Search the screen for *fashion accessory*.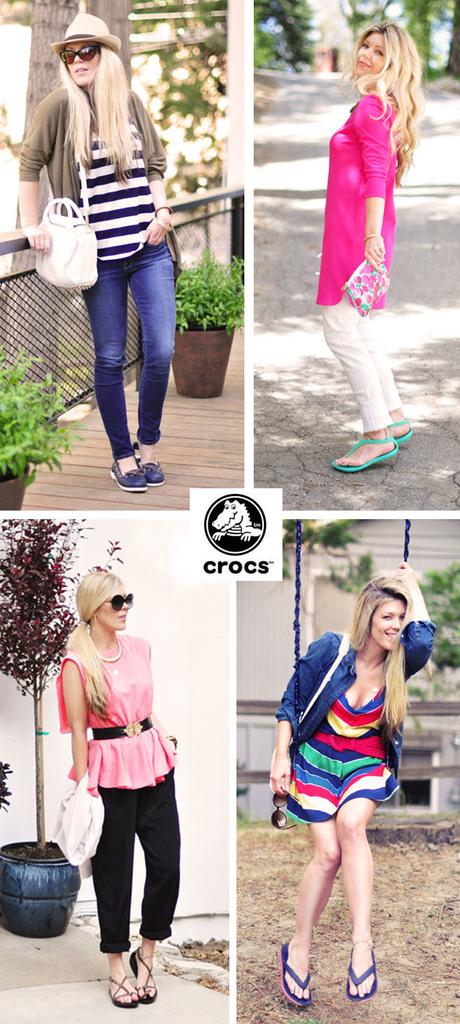
Found at 128, 952, 156, 1009.
